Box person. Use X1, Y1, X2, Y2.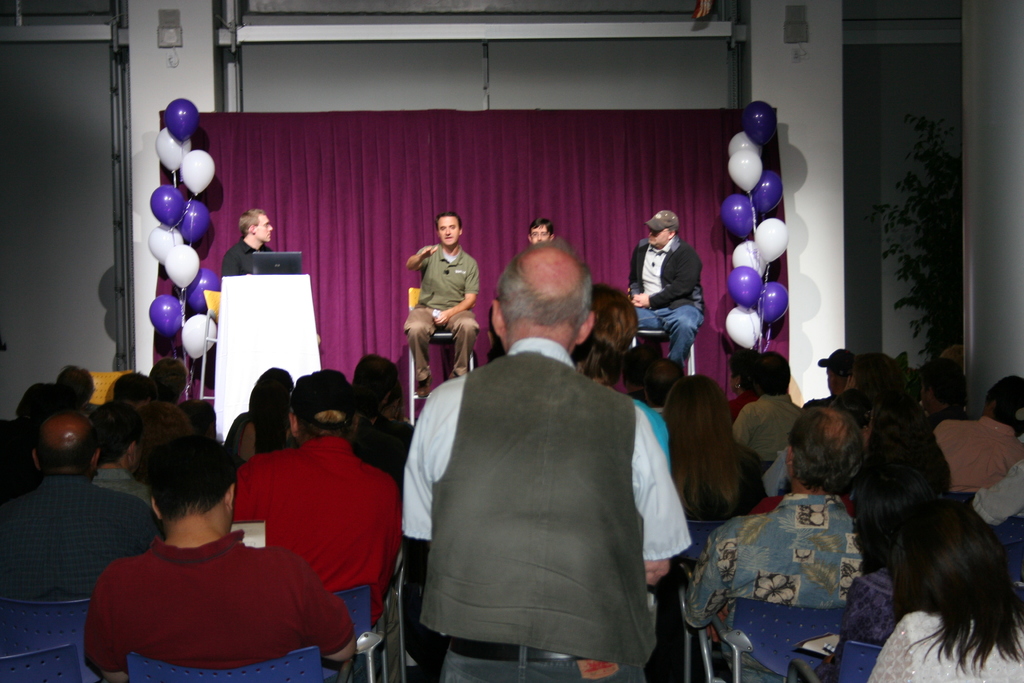
223, 208, 282, 276.
